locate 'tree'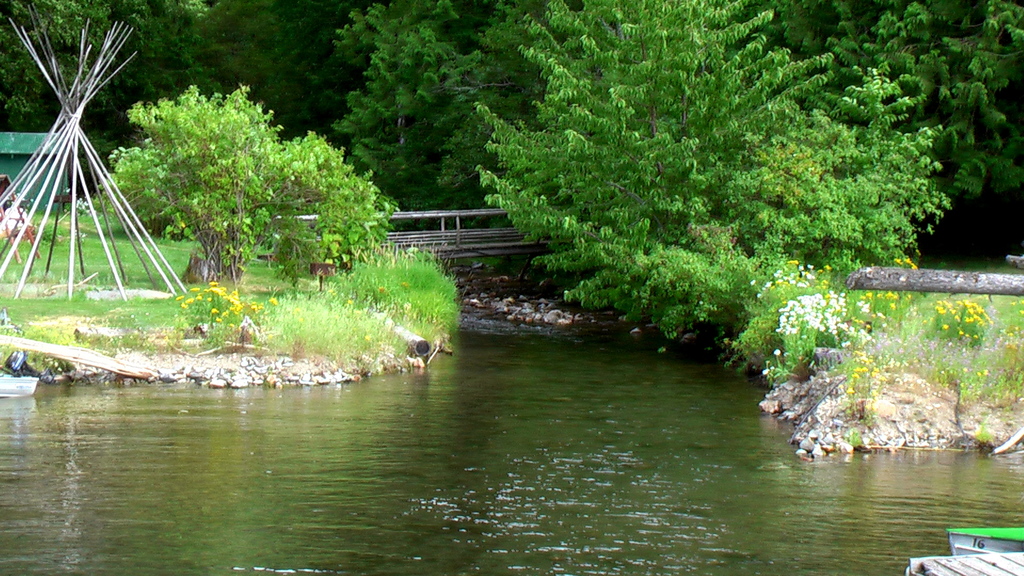
bbox=[332, 0, 620, 202]
